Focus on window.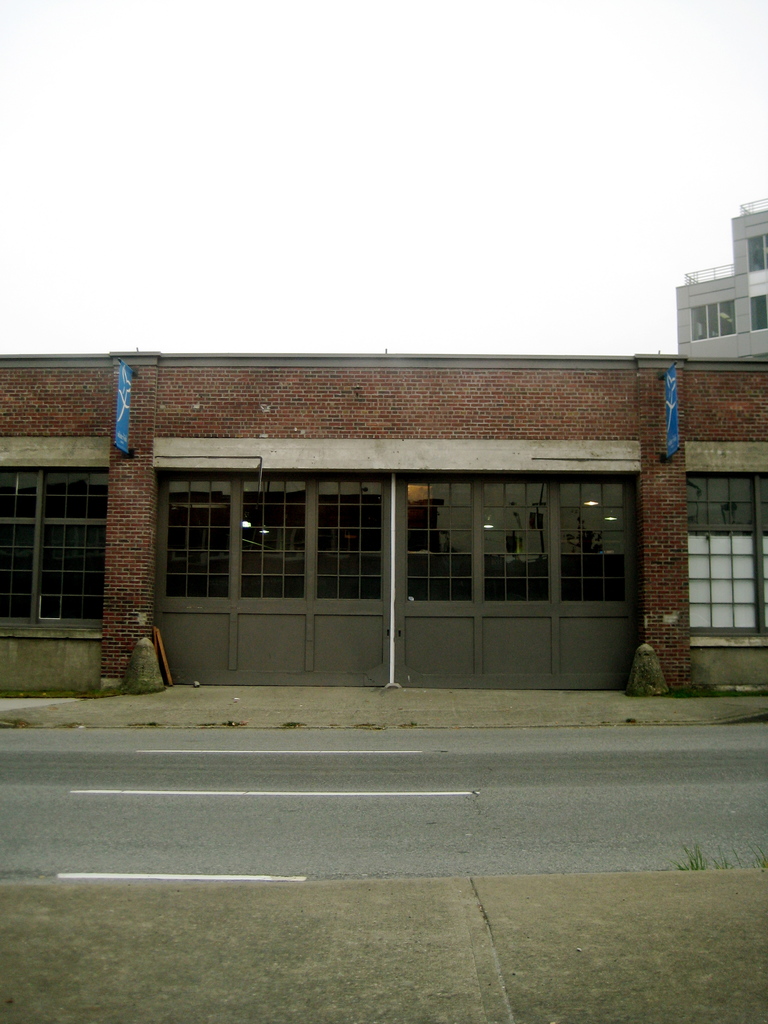
Focused at l=689, t=476, r=767, b=648.
